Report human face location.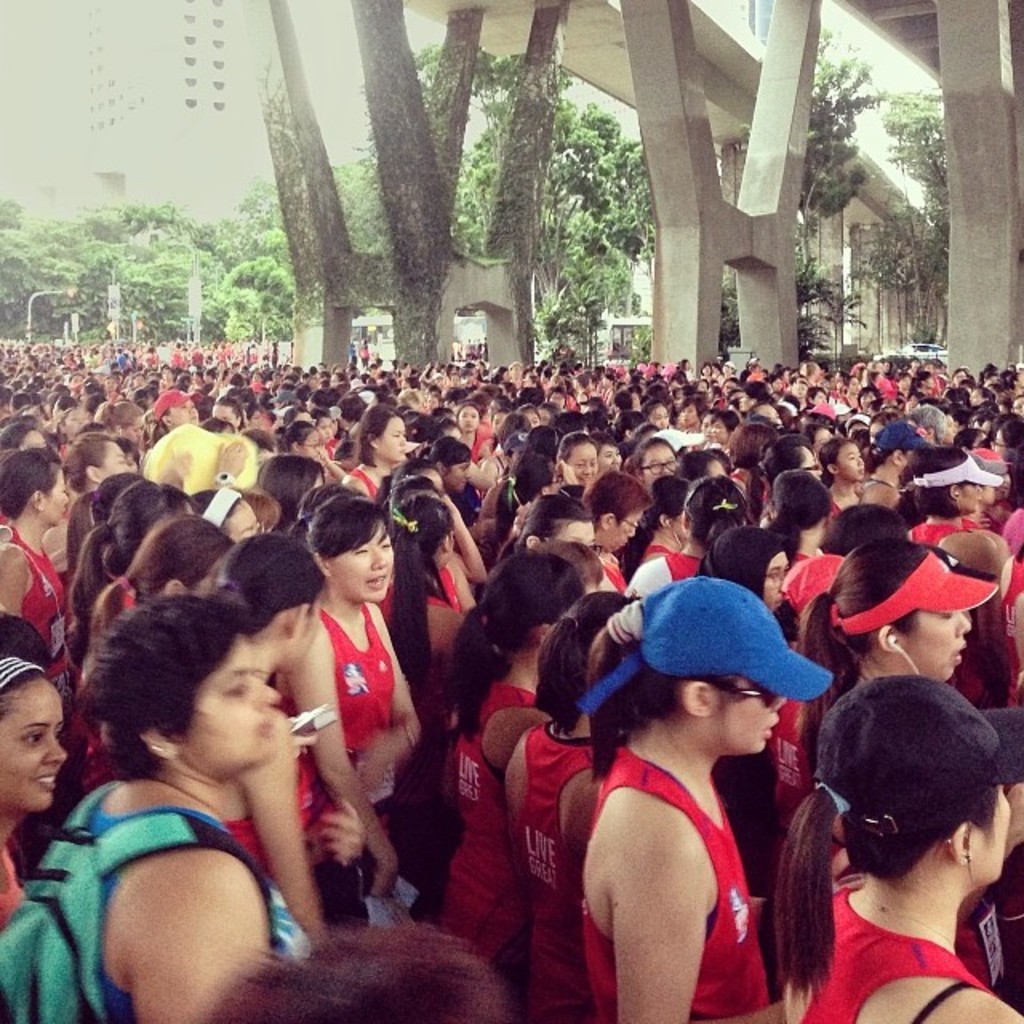
Report: (566,440,597,488).
